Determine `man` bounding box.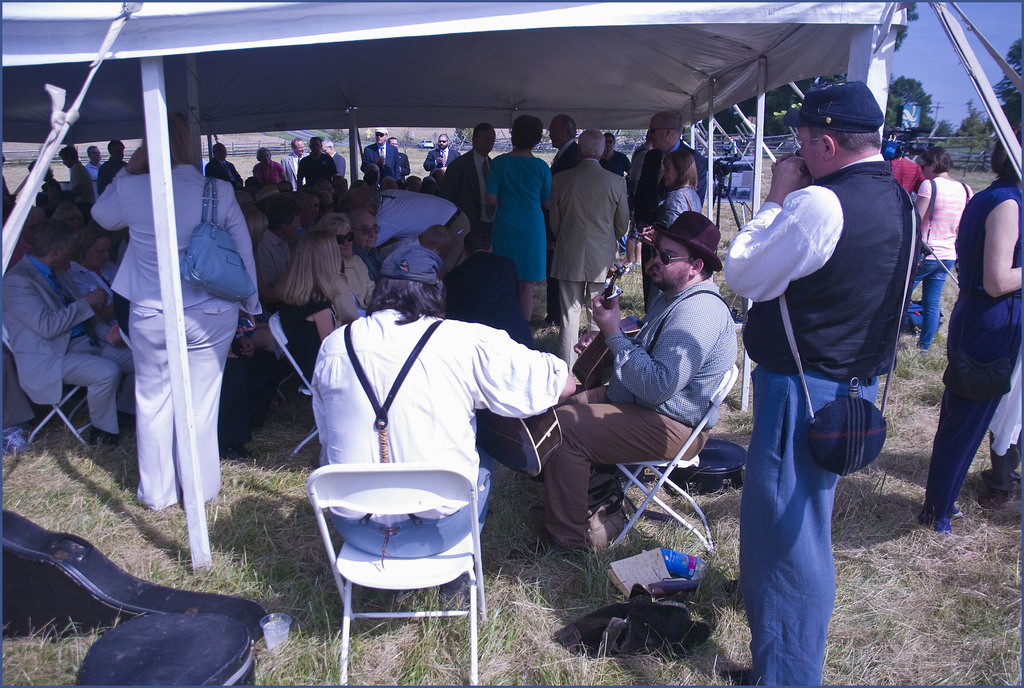
Determined: <box>296,193,316,242</box>.
